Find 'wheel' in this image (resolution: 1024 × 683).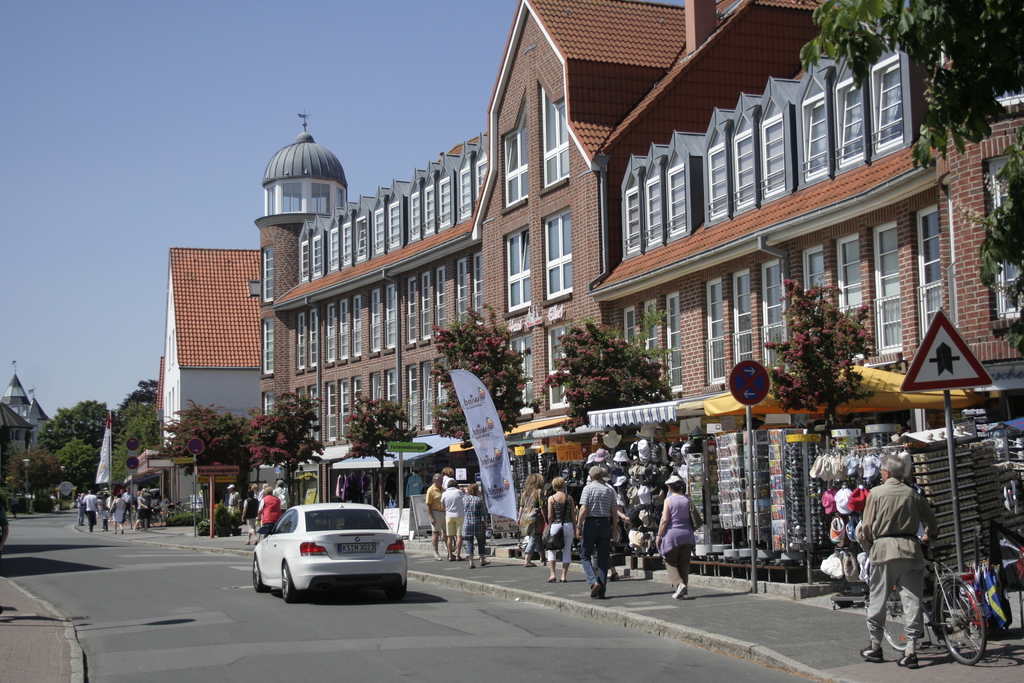
x1=946 y1=585 x2=999 y2=667.
